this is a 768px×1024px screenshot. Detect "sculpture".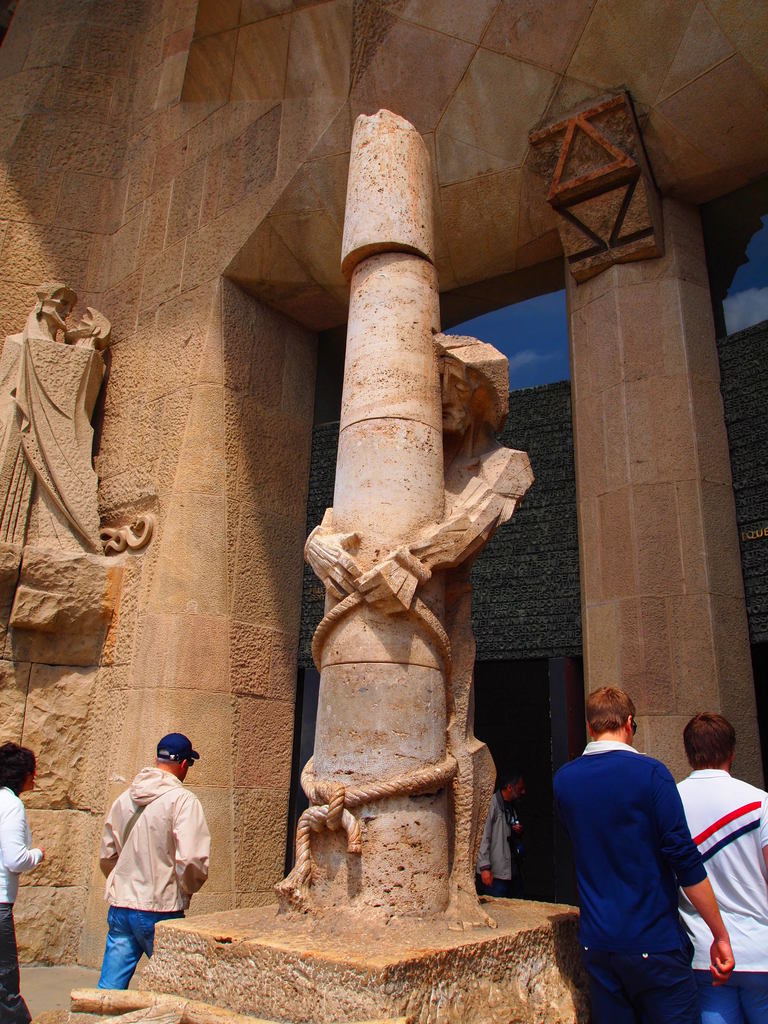
region(11, 287, 116, 566).
